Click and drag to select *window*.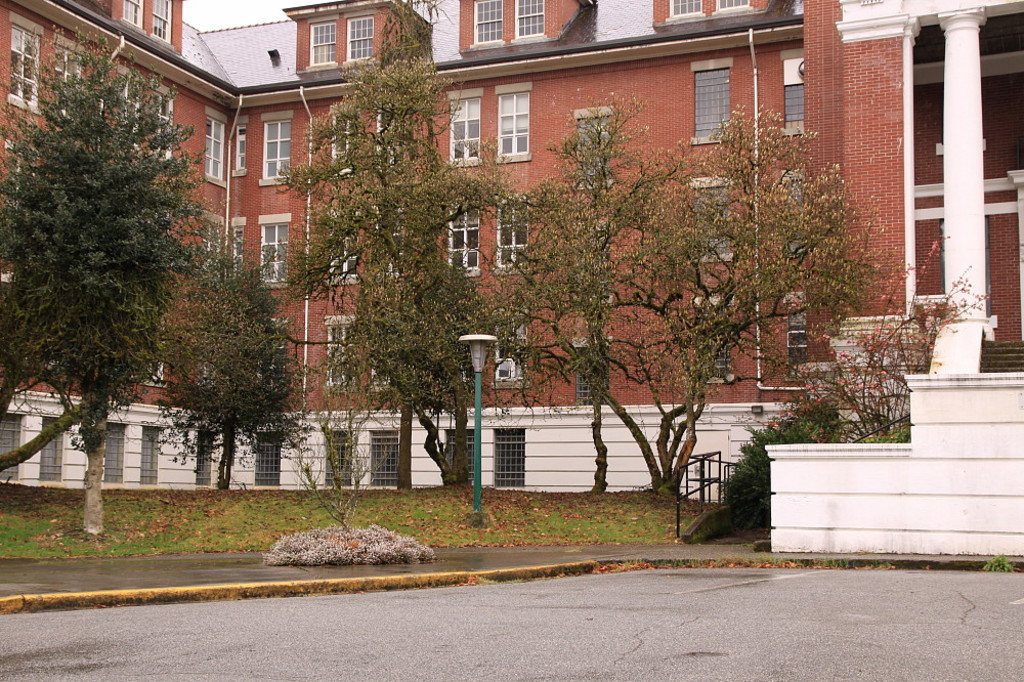
Selection: (left=251, top=213, right=289, bottom=292).
